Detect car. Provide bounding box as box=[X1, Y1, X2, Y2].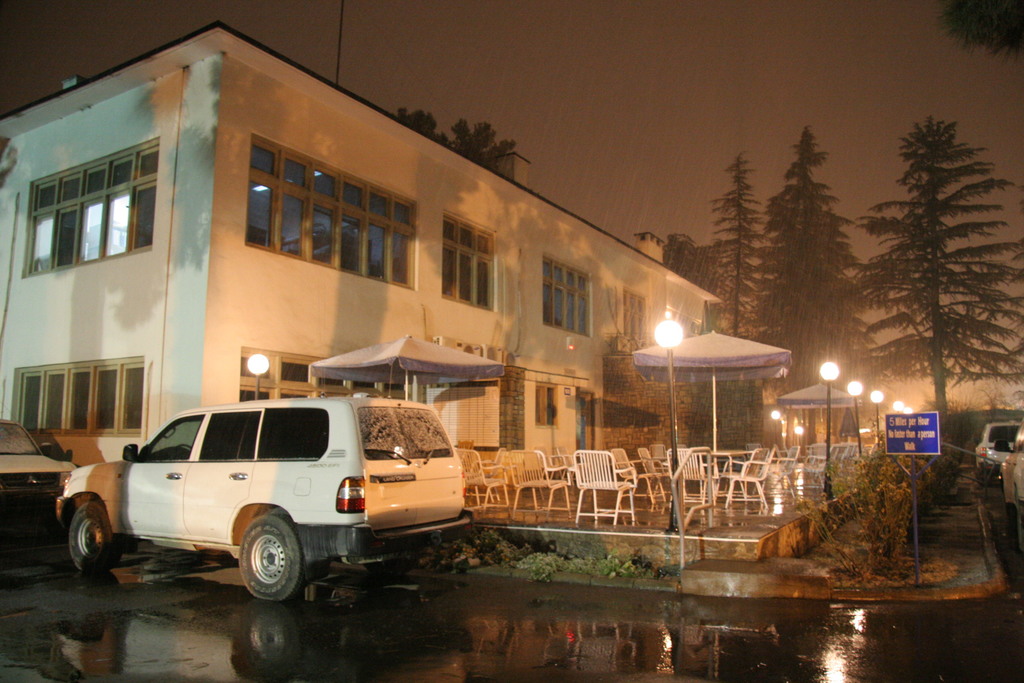
box=[51, 384, 468, 616].
